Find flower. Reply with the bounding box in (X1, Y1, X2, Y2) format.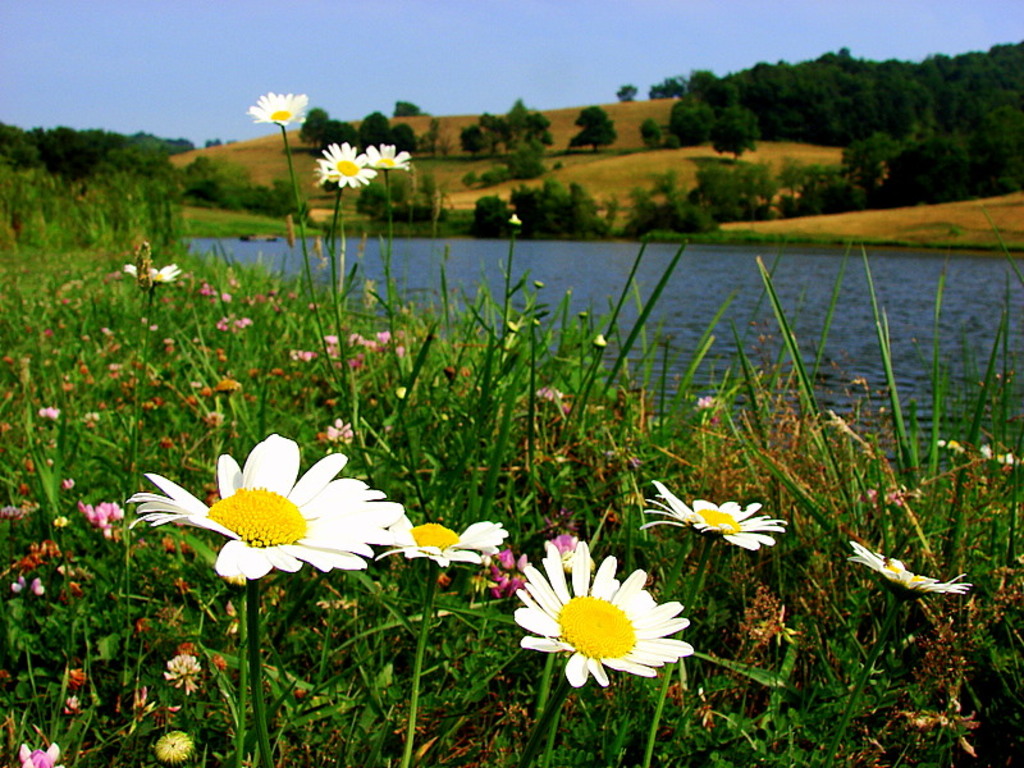
(124, 433, 406, 581).
